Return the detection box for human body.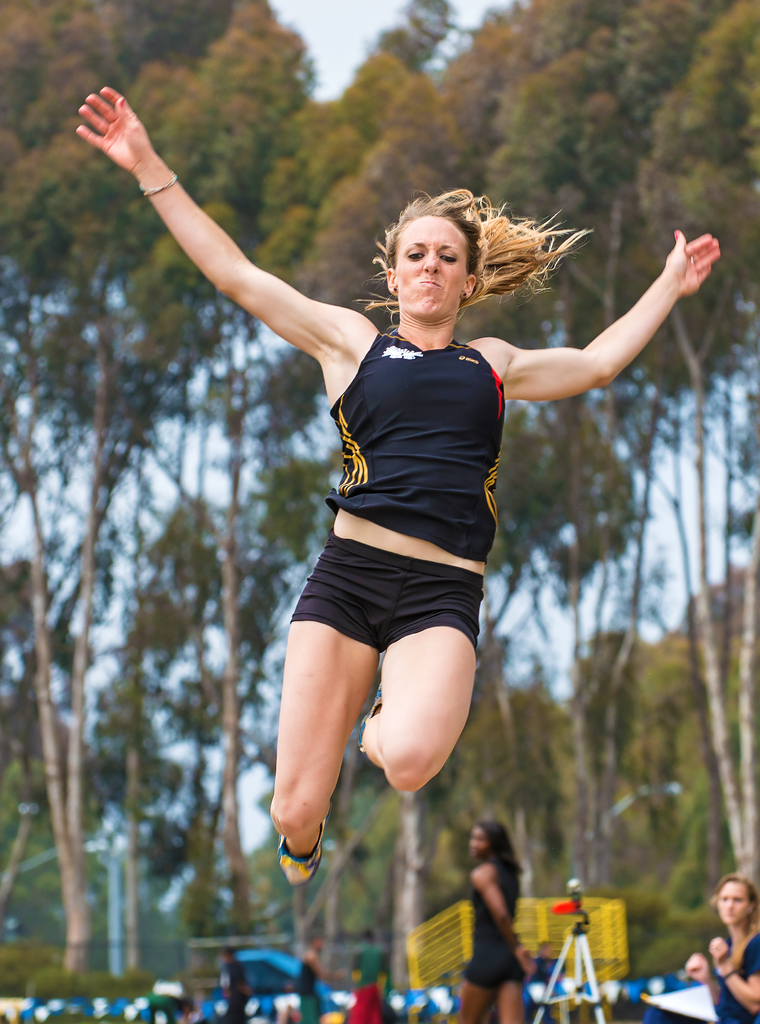
region(76, 81, 718, 886).
